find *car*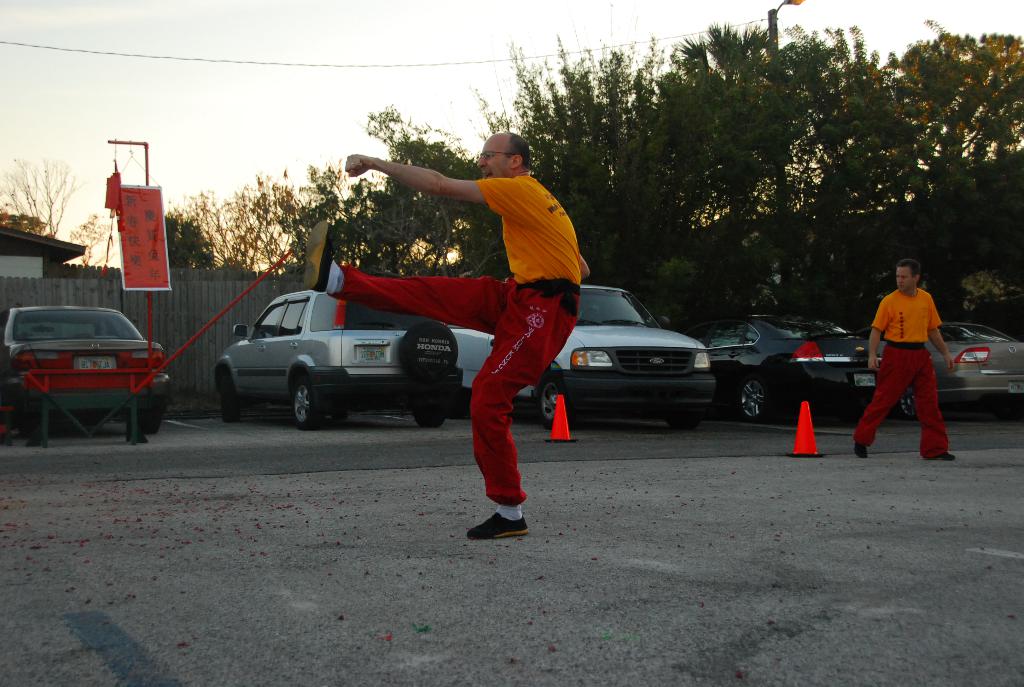
left=211, top=292, right=462, bottom=432
